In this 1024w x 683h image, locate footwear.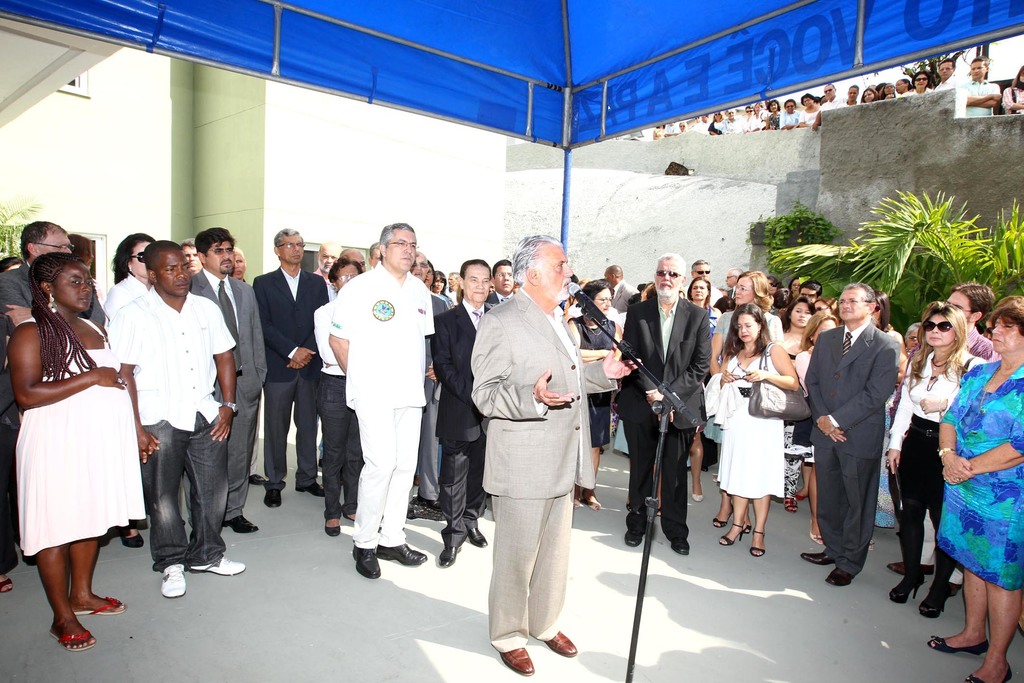
Bounding box: x1=924 y1=636 x2=988 y2=654.
